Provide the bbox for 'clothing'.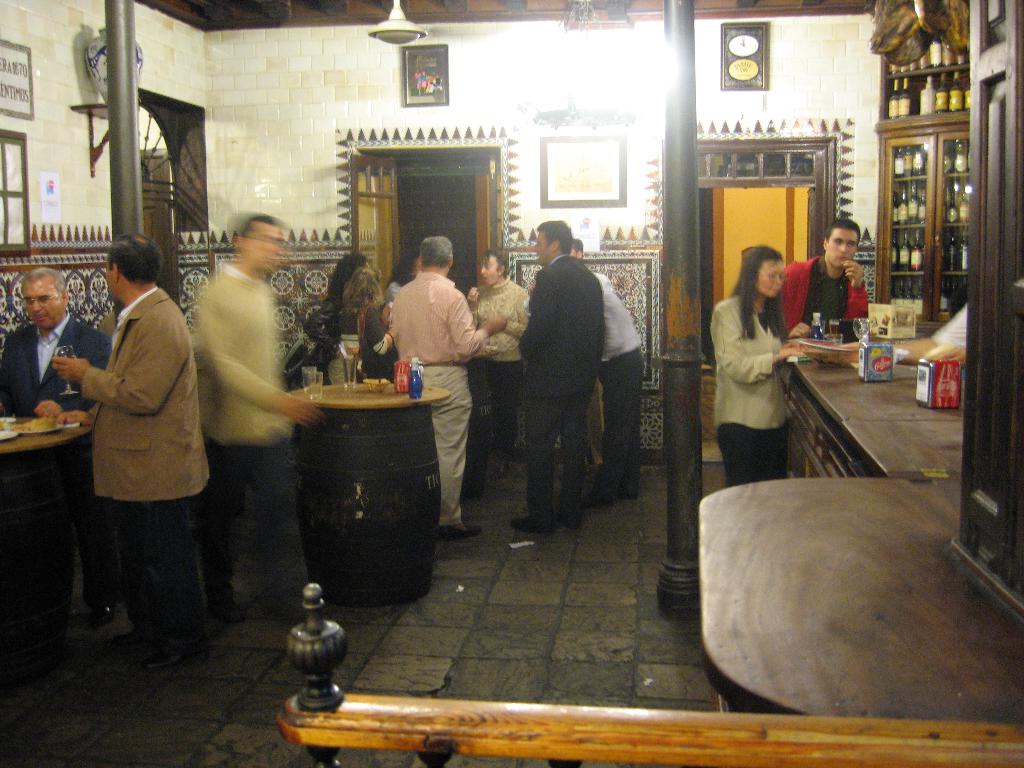
480, 355, 528, 453.
